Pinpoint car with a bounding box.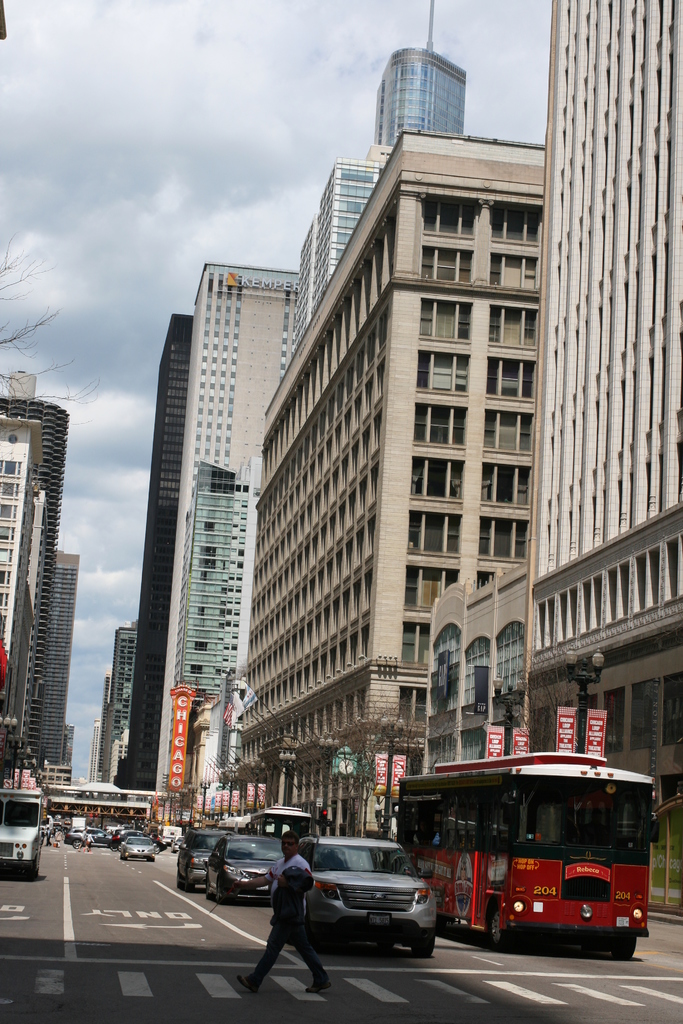
(x1=215, y1=831, x2=284, y2=897).
